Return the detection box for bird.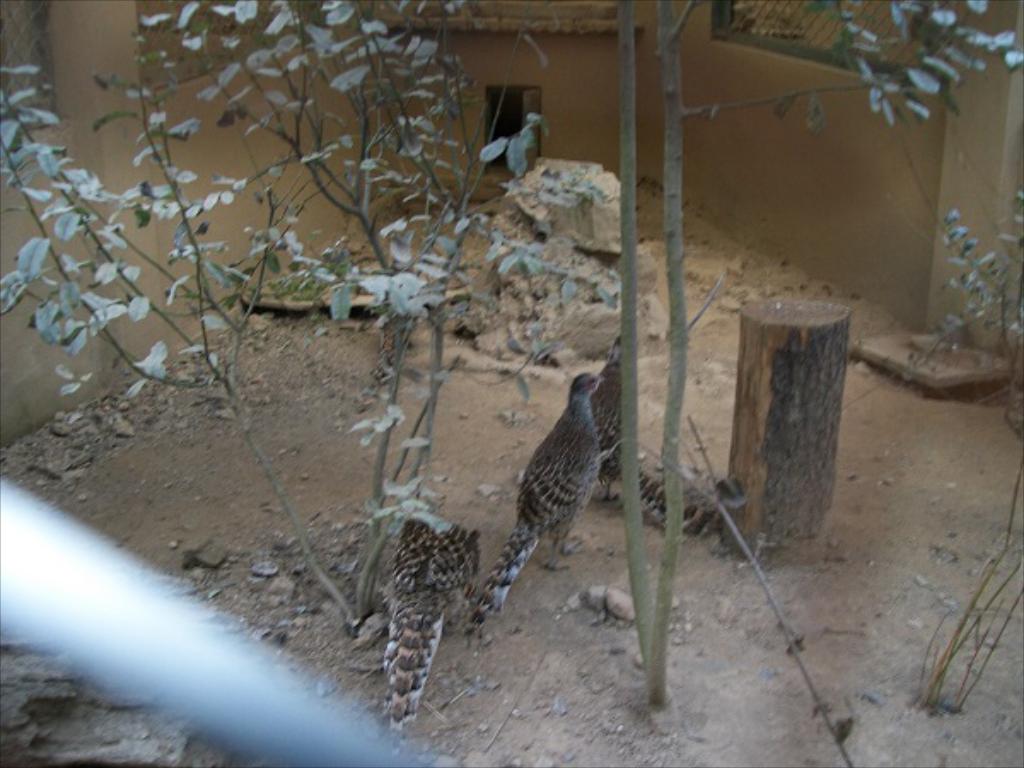
region(381, 502, 485, 744).
